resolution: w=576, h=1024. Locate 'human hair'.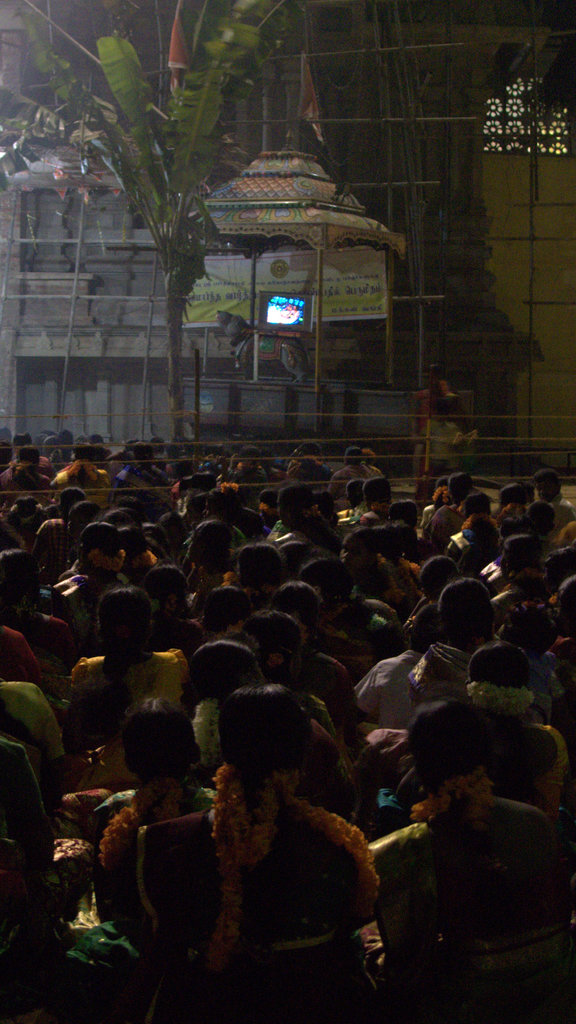
[x1=279, y1=489, x2=335, y2=550].
